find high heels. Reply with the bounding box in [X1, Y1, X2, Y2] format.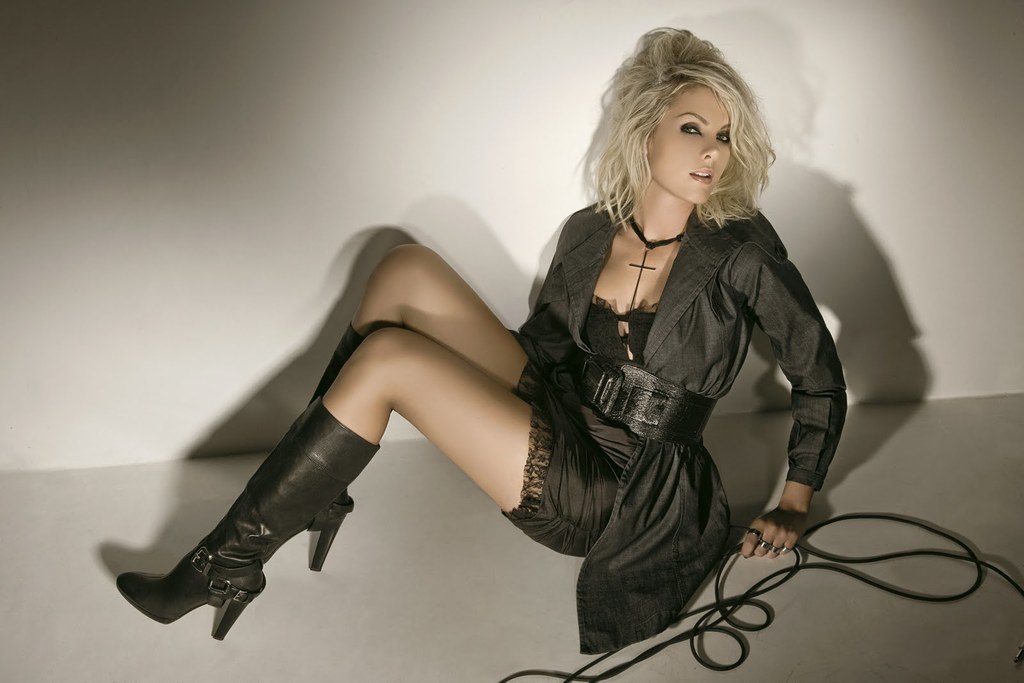
[108, 401, 382, 639].
